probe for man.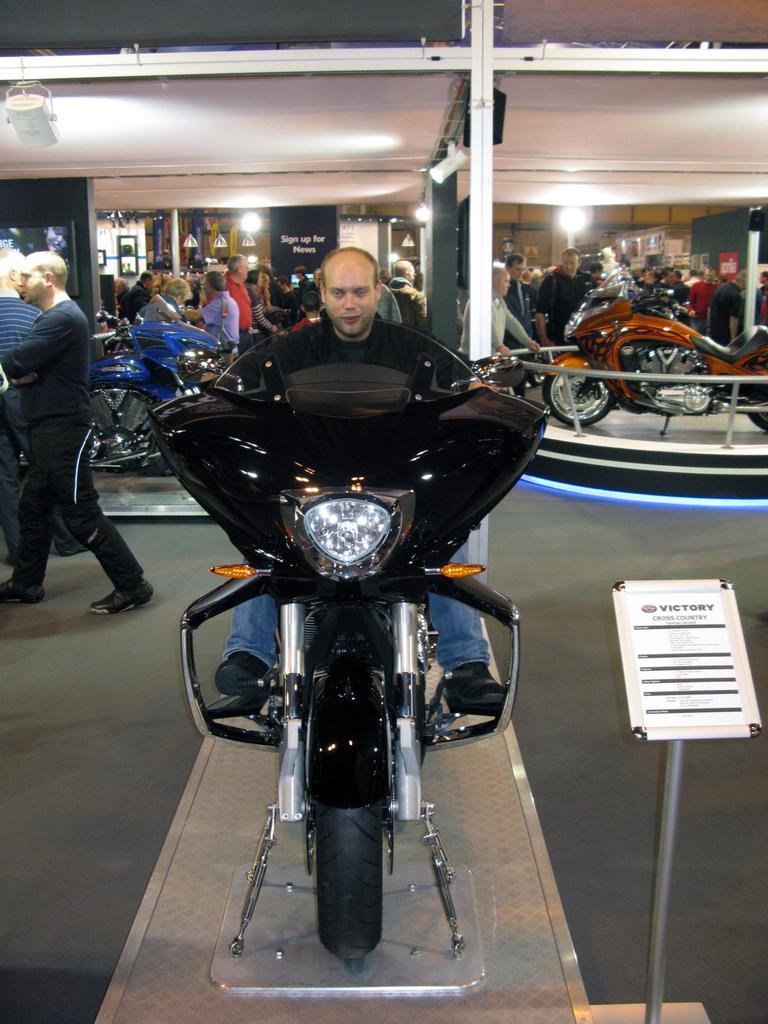
Probe result: bbox(183, 270, 237, 359).
